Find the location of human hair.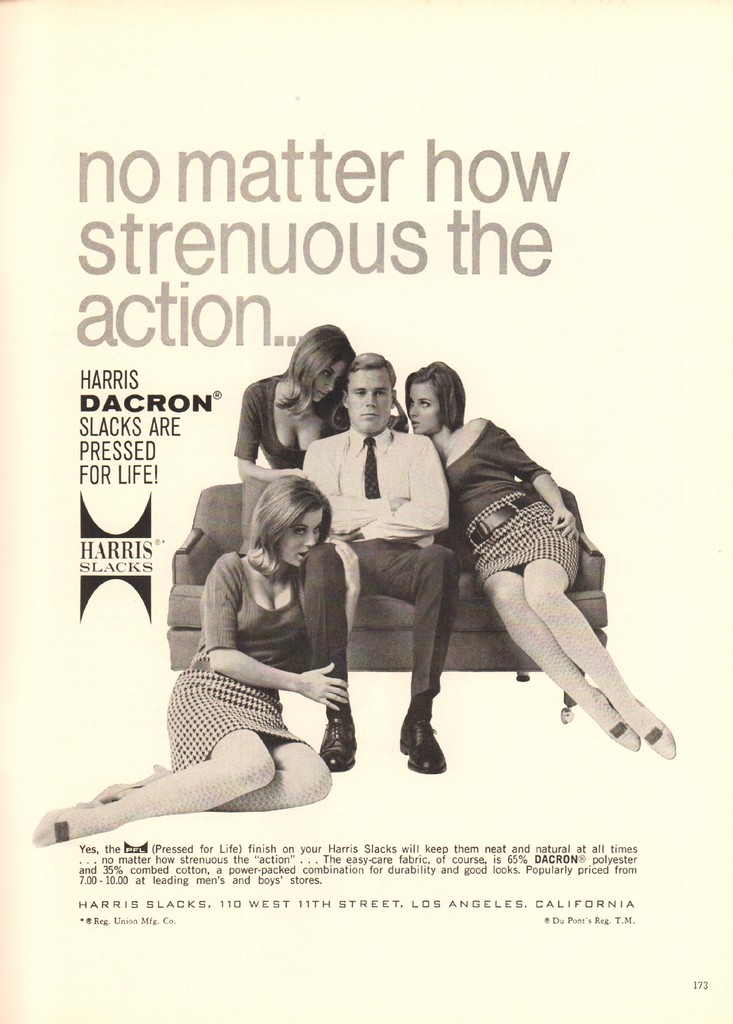
Location: bbox=[346, 348, 410, 387].
